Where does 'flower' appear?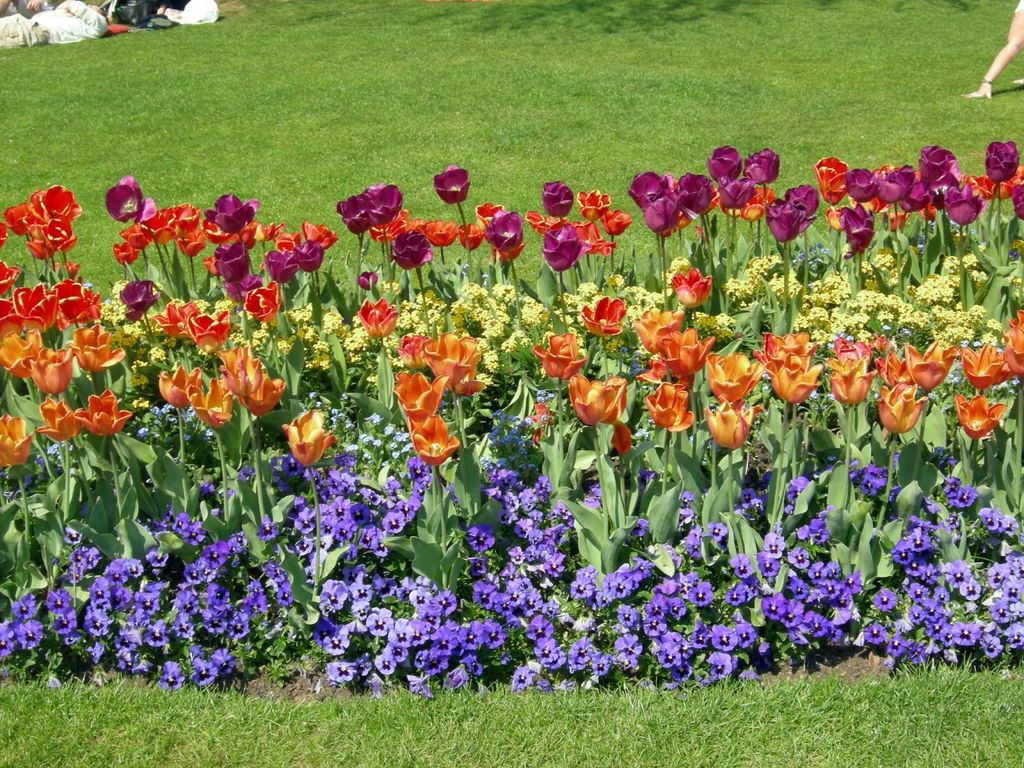
Appears at left=39, top=406, right=81, bottom=442.
